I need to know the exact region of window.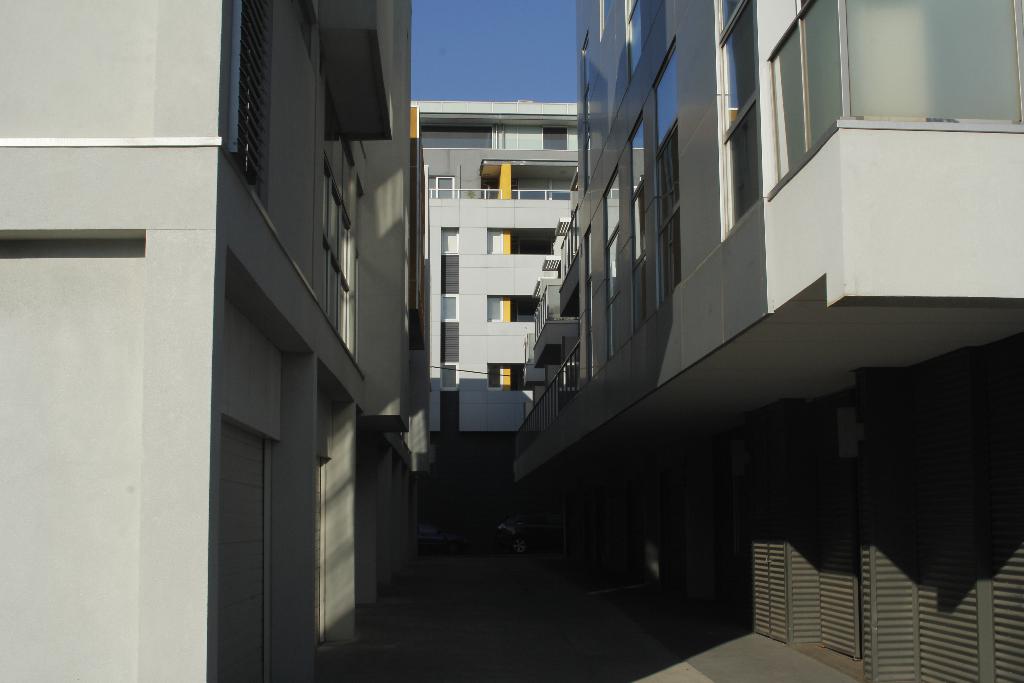
Region: BBox(488, 228, 554, 253).
